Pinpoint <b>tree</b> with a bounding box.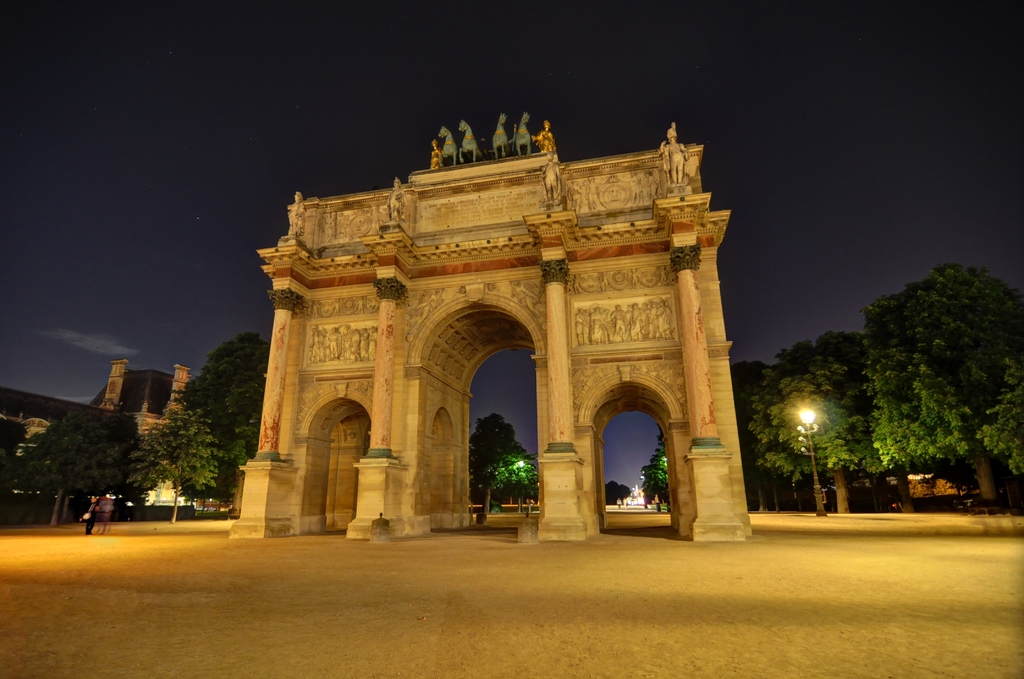
{"x1": 605, "y1": 483, "x2": 635, "y2": 505}.
